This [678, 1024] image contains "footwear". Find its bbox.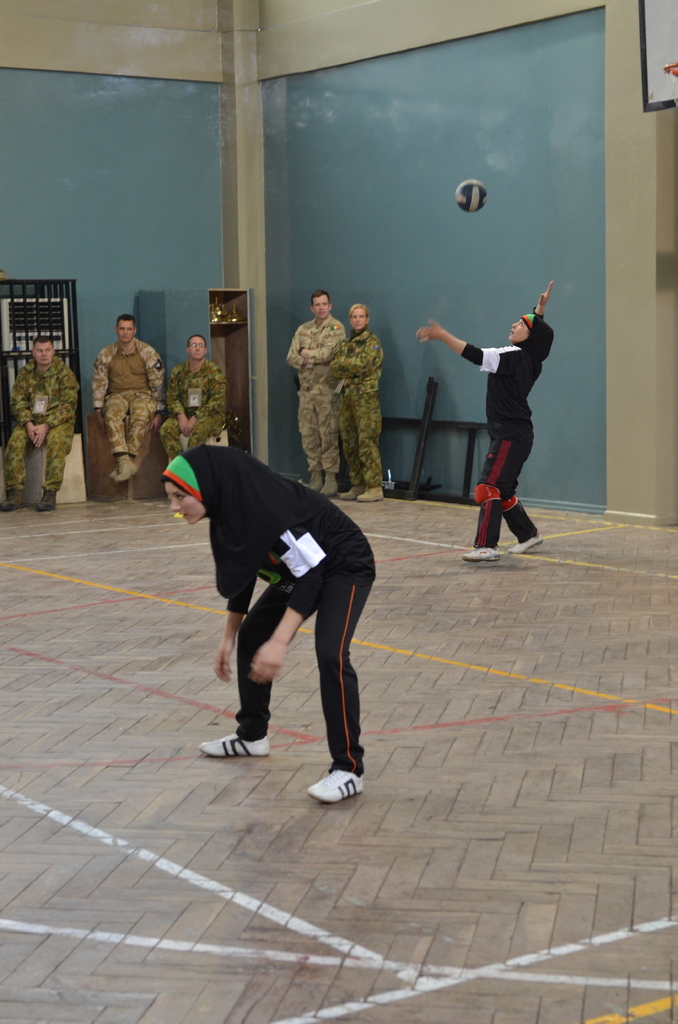
<bbox>319, 466, 337, 494</bbox>.
